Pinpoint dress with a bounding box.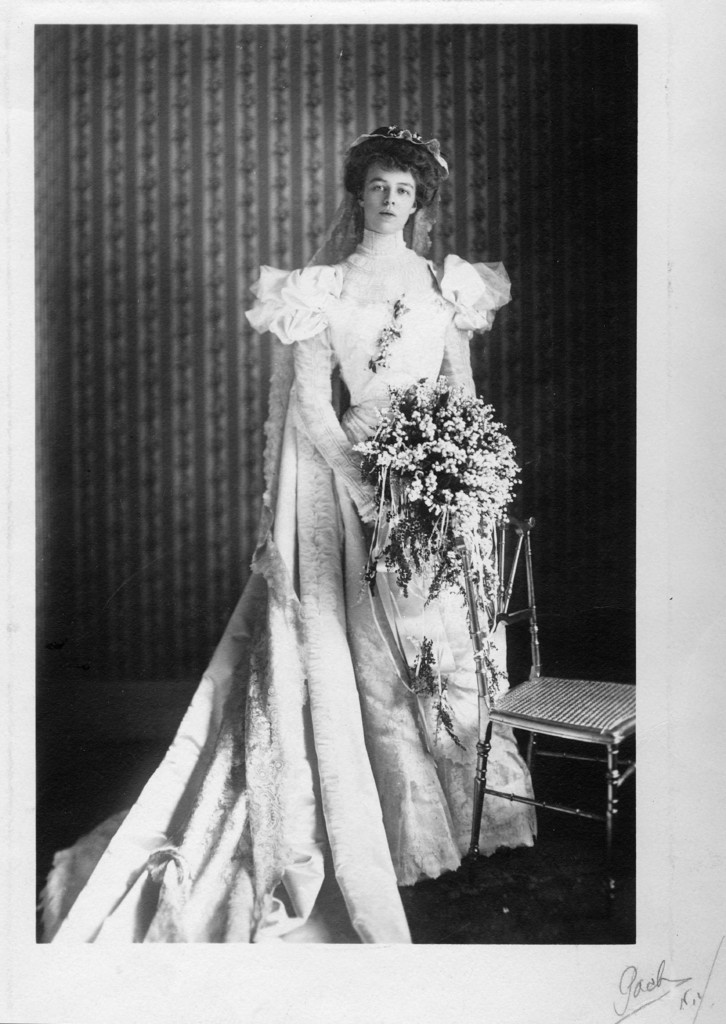
select_region(245, 252, 511, 889).
